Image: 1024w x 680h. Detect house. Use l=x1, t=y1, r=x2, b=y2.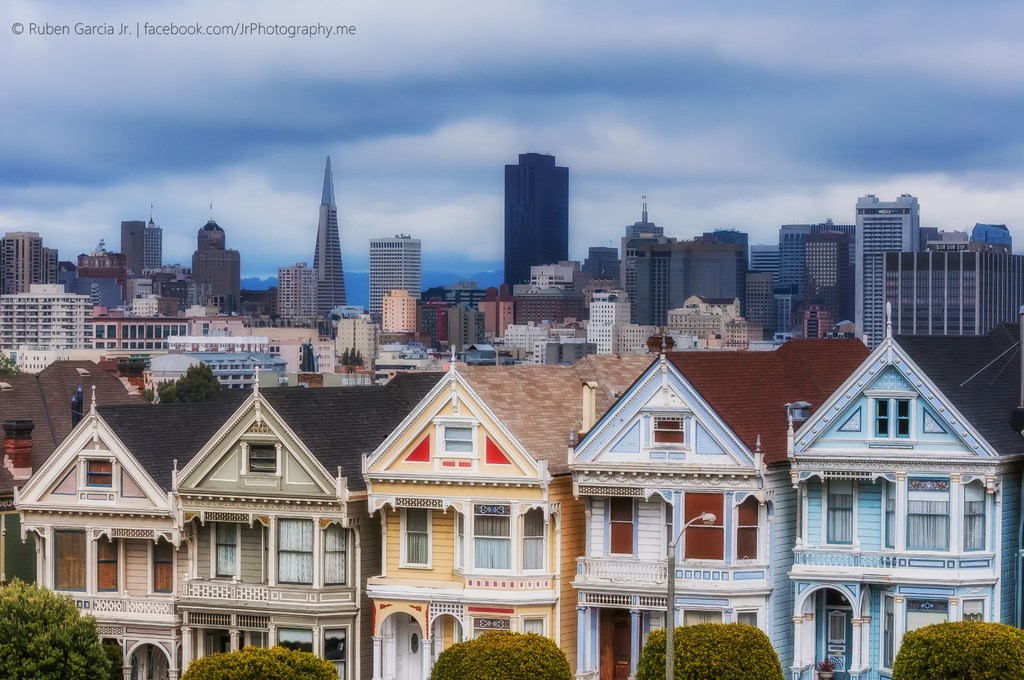
l=856, t=202, r=918, b=345.
